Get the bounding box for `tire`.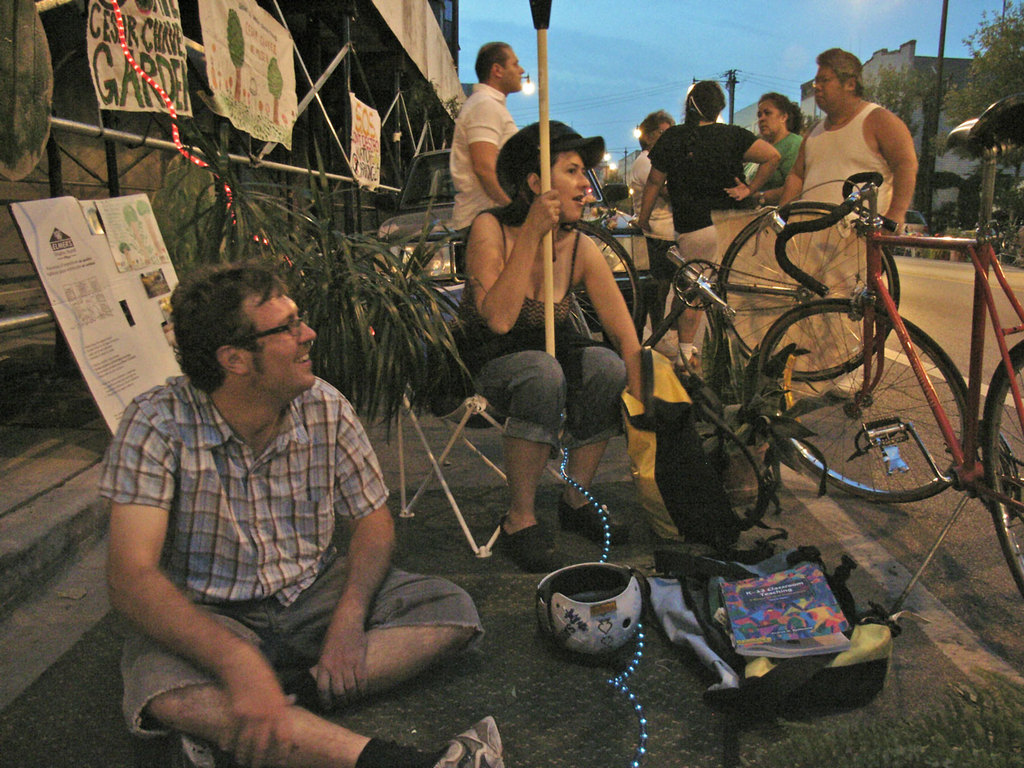
rect(718, 201, 901, 381).
